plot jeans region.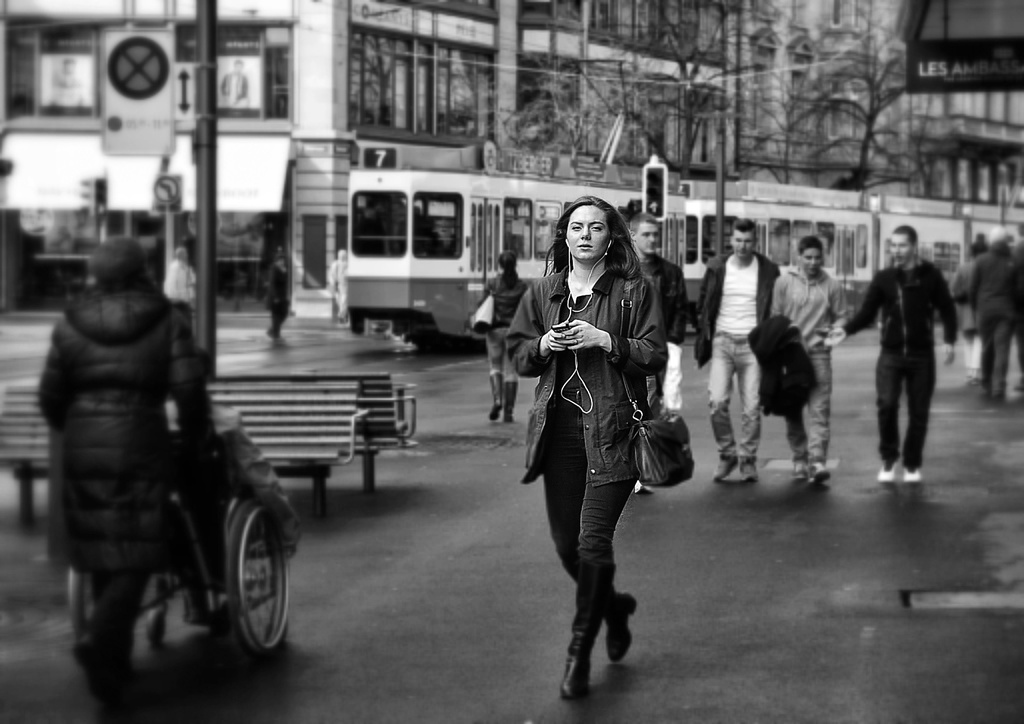
Plotted at detection(485, 360, 516, 379).
